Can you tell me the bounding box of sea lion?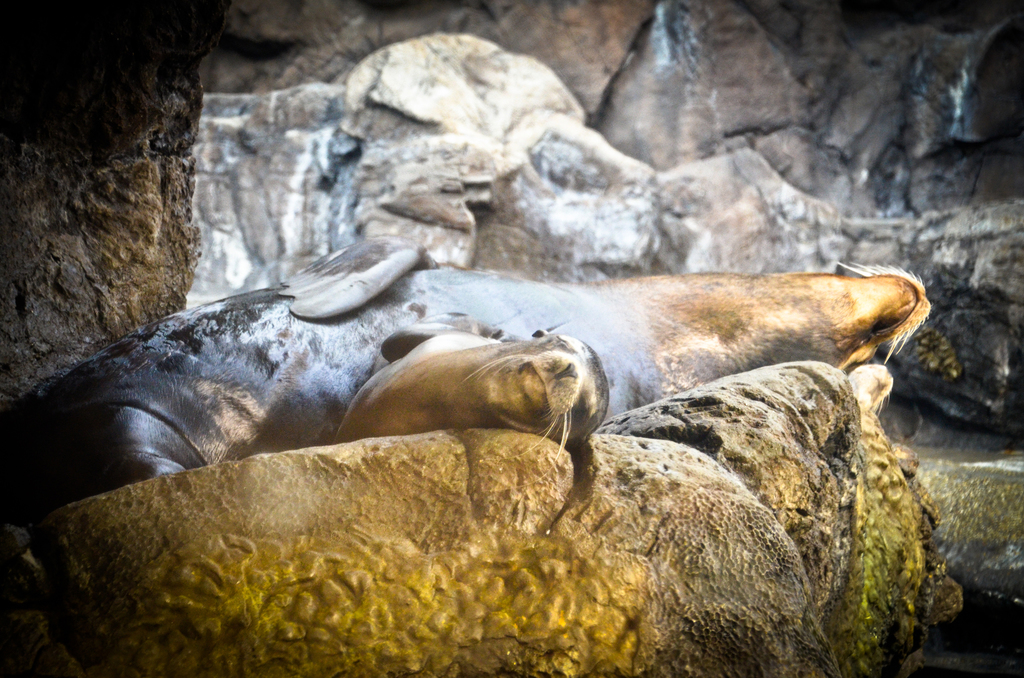
(left=332, top=336, right=609, bottom=476).
